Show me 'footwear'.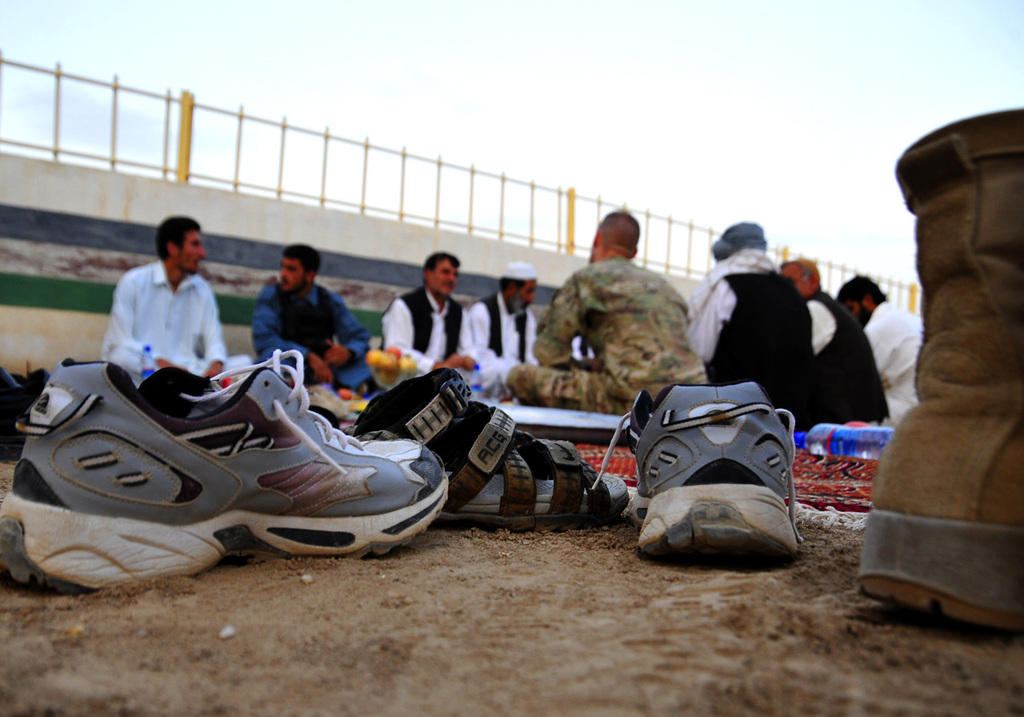
'footwear' is here: rect(856, 104, 1023, 634).
